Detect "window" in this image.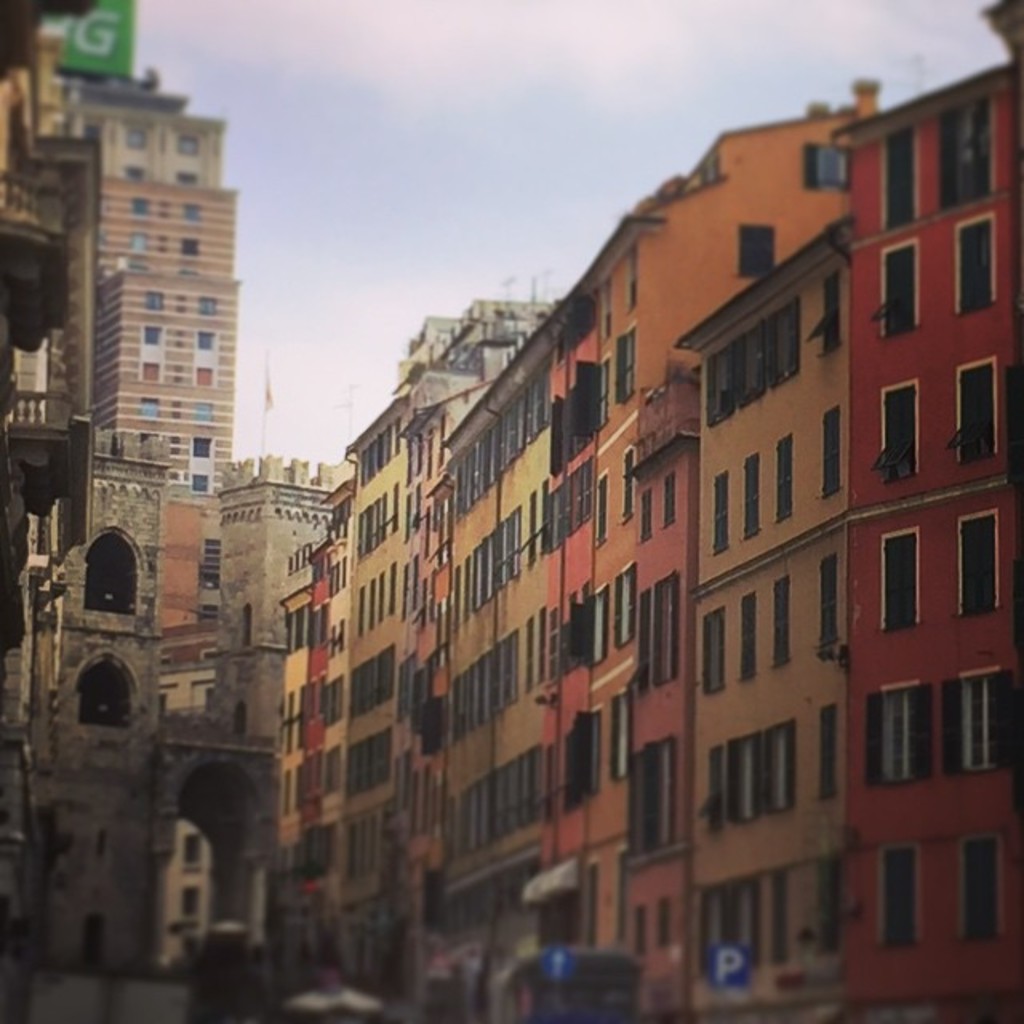
Detection: 952/211/994/320.
